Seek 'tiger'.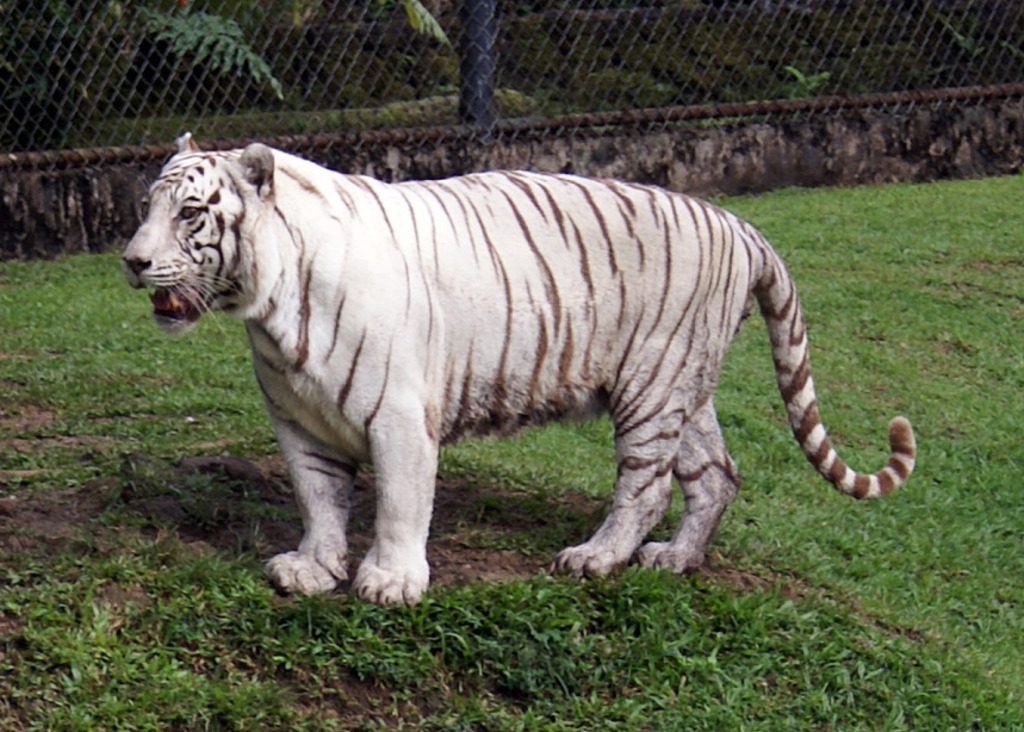
{"left": 124, "top": 129, "right": 919, "bottom": 606}.
